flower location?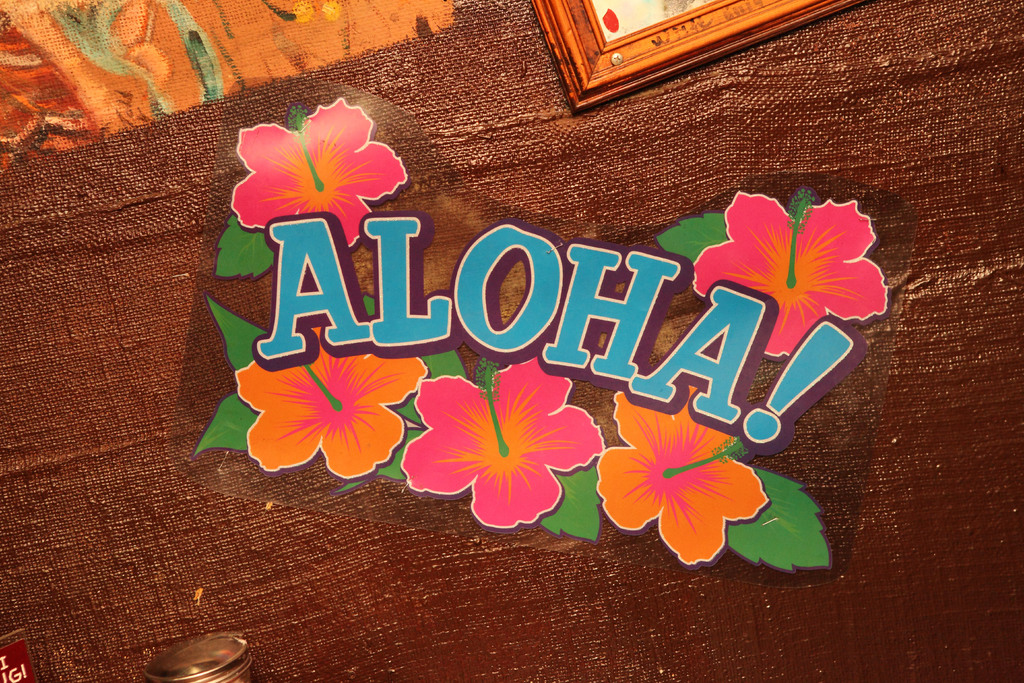
locate(598, 388, 767, 563)
